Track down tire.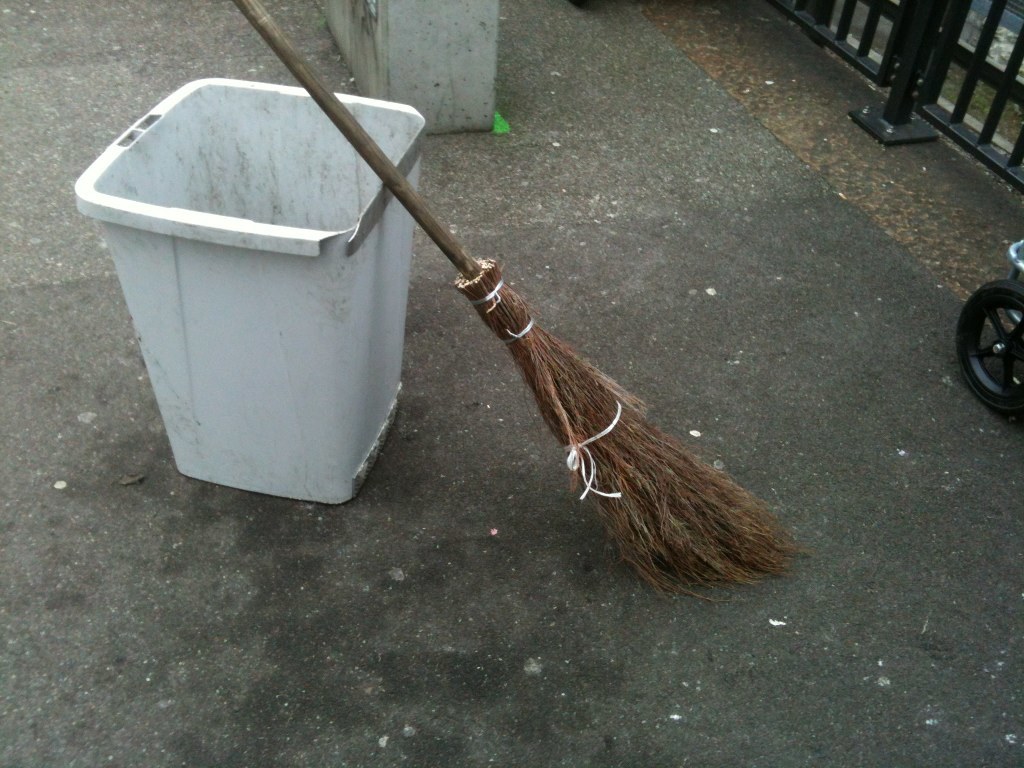
Tracked to [x1=957, y1=282, x2=1023, y2=406].
